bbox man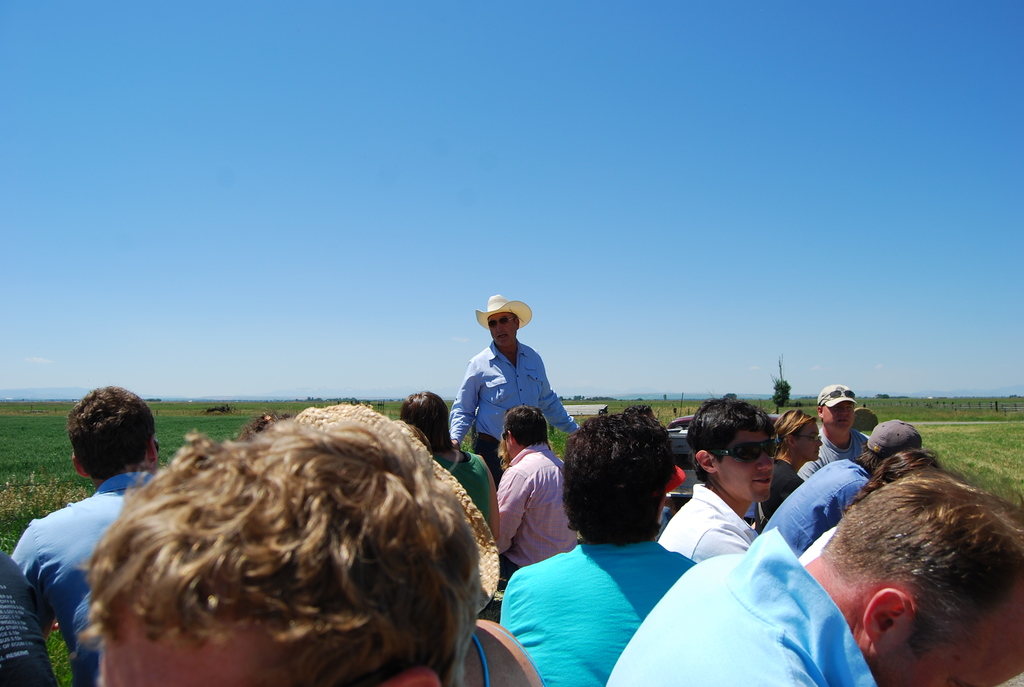
{"x1": 796, "y1": 381, "x2": 867, "y2": 475}
